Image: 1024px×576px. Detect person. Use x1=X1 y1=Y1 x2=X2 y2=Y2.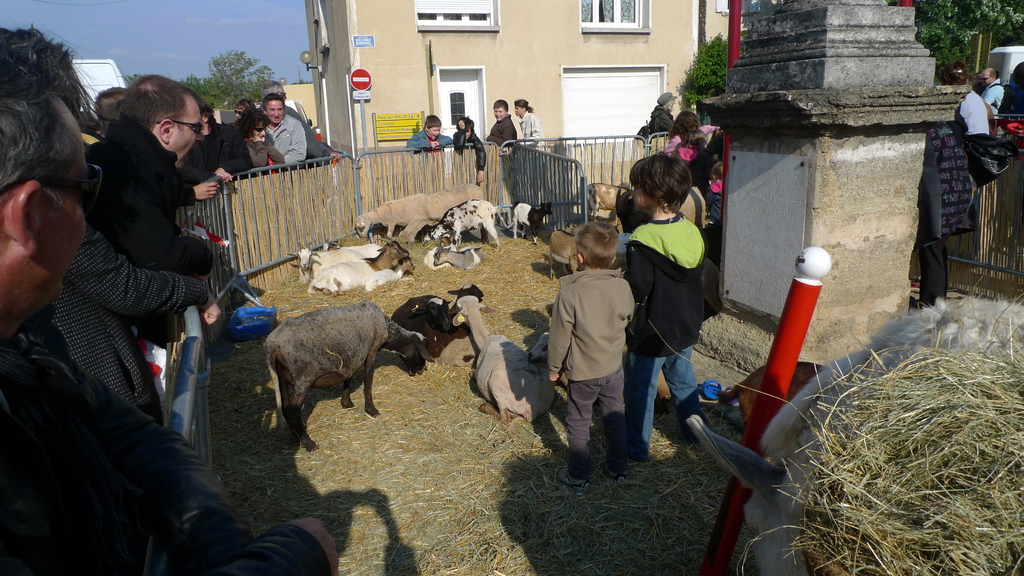
x1=662 y1=109 x2=721 y2=192.
